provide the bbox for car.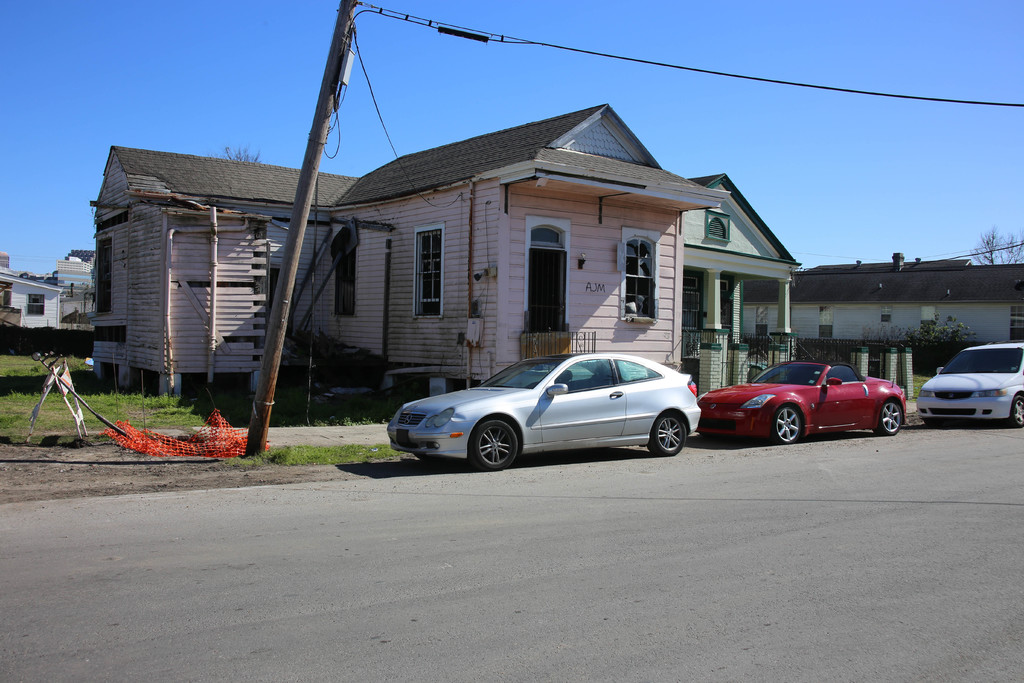
bbox(703, 354, 920, 440).
